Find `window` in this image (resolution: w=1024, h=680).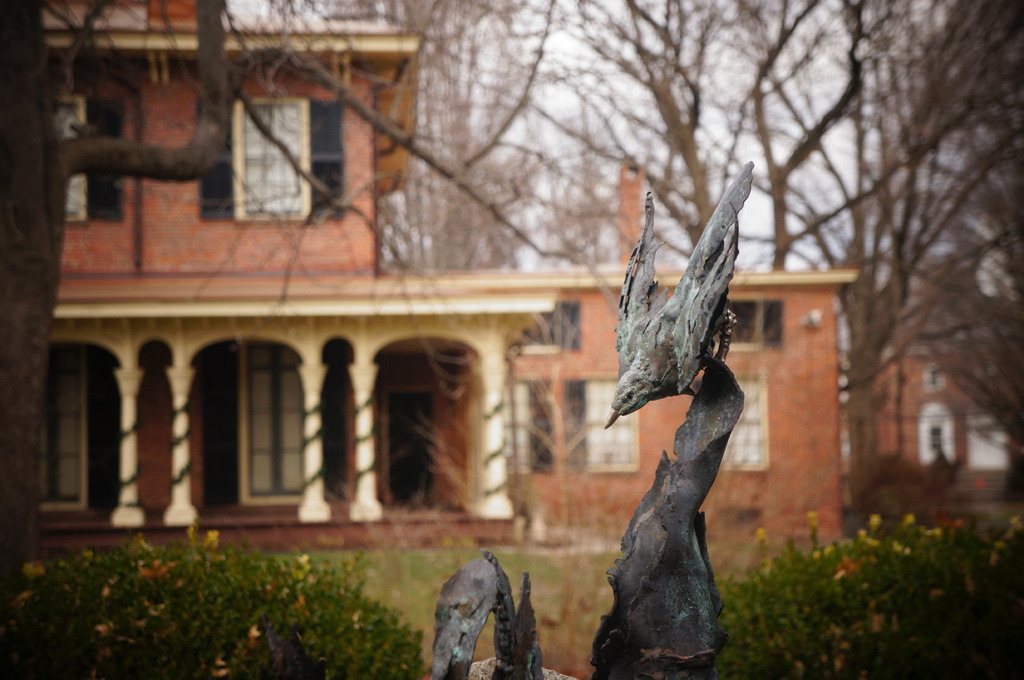
[x1=712, y1=376, x2=769, y2=471].
